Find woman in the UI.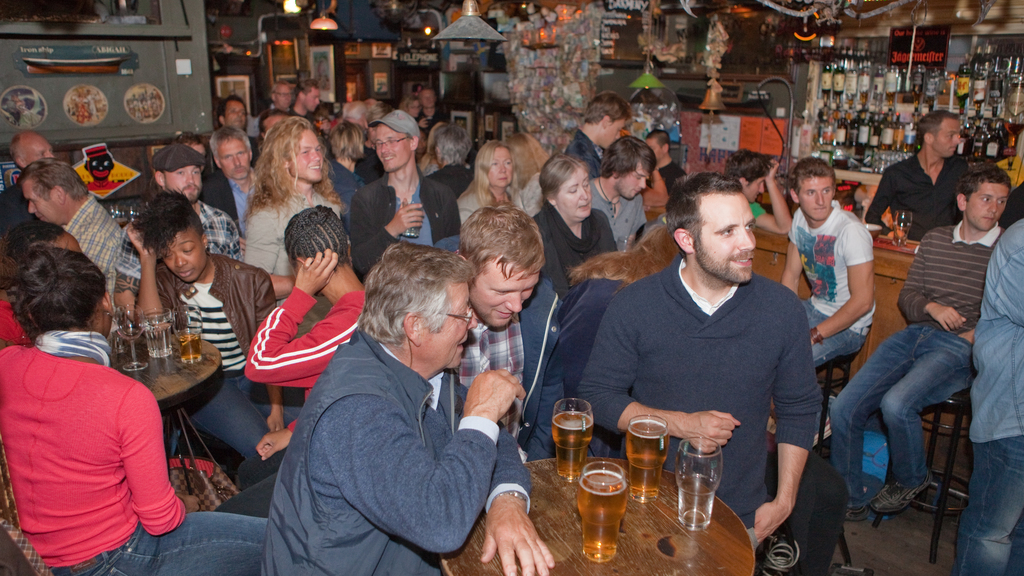
UI element at 456,137,520,232.
